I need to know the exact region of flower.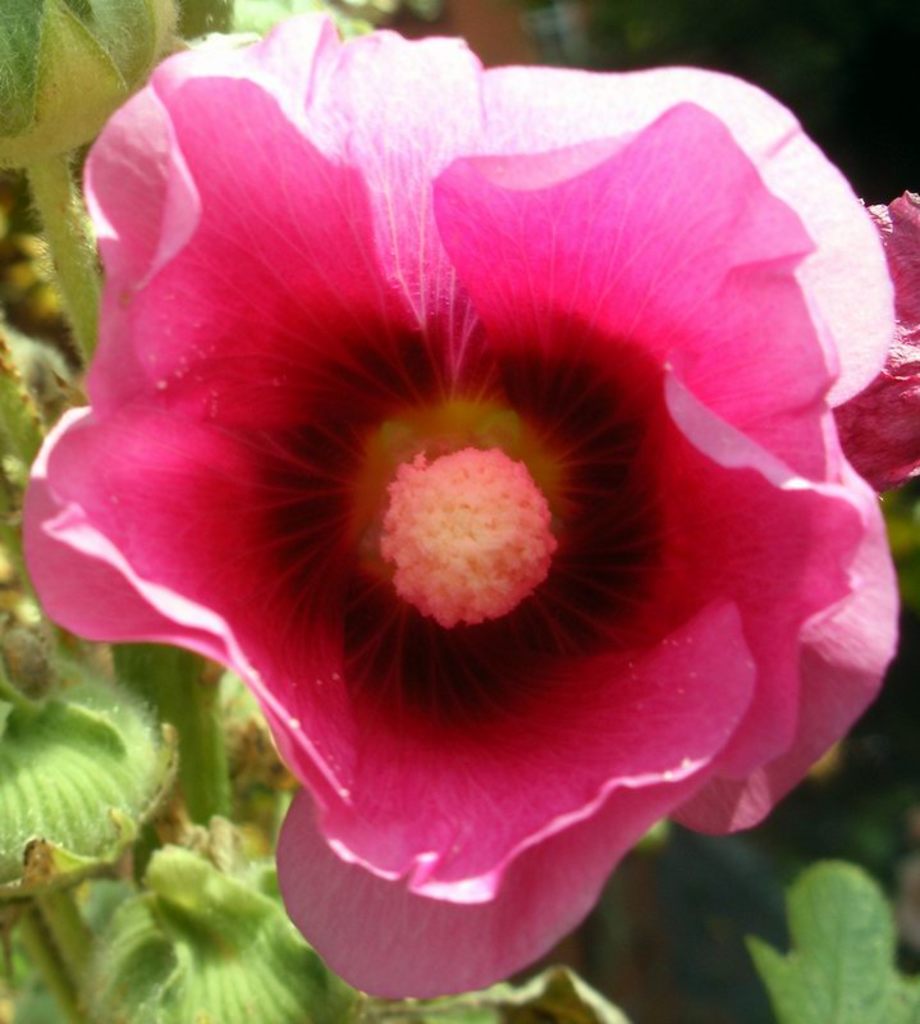
Region: {"left": 4, "top": 33, "right": 915, "bottom": 959}.
